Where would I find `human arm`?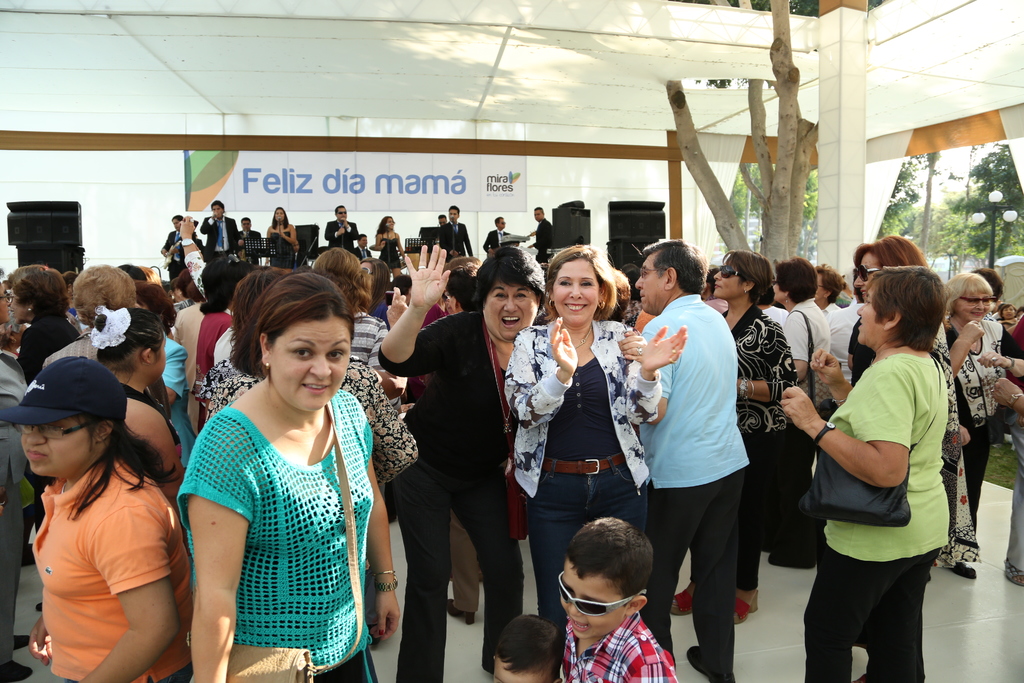
At 624,318,692,427.
